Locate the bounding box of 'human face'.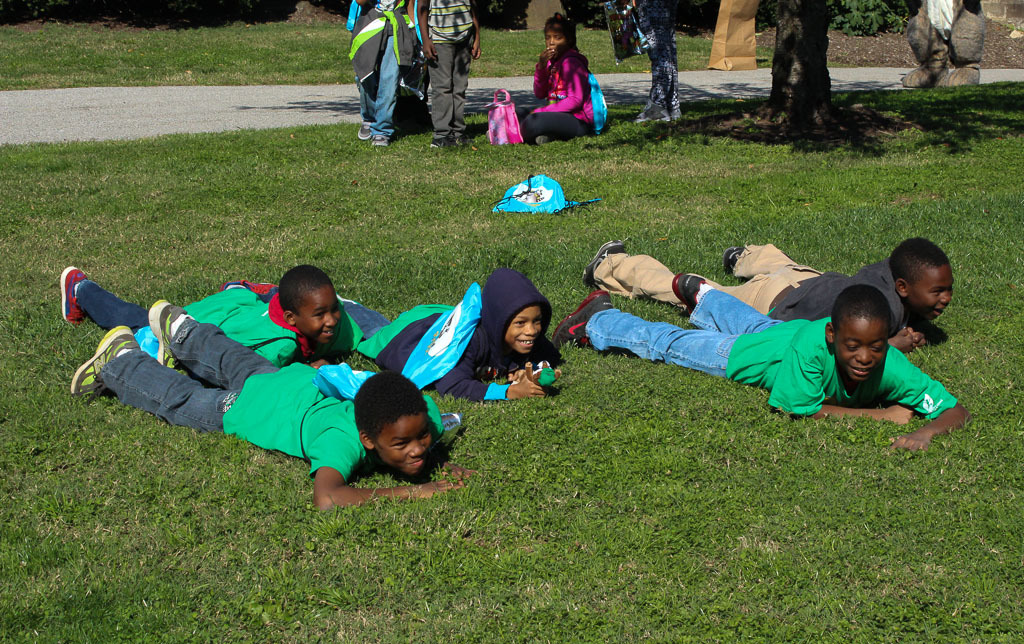
Bounding box: Rect(910, 263, 956, 321).
